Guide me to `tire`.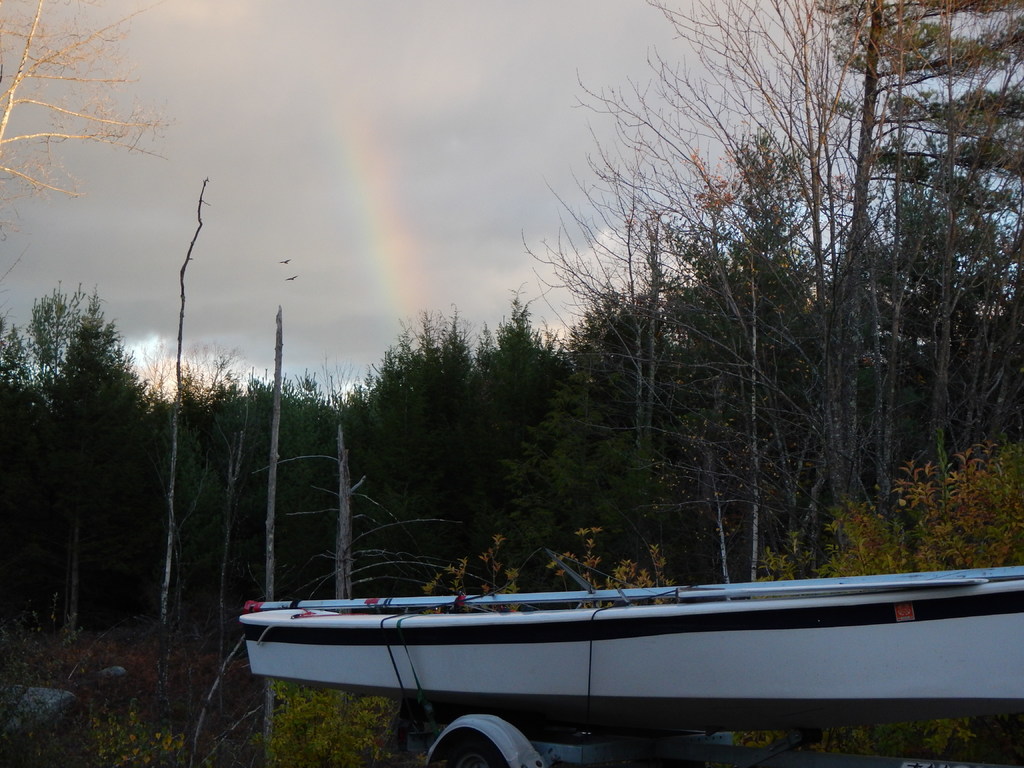
Guidance: 423 719 511 767.
